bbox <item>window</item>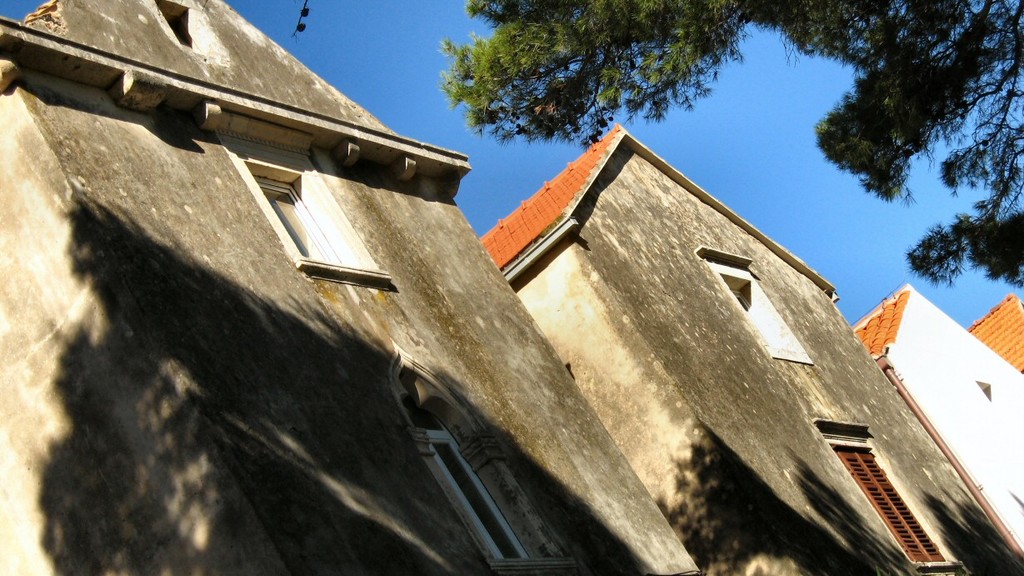
812 420 957 571
